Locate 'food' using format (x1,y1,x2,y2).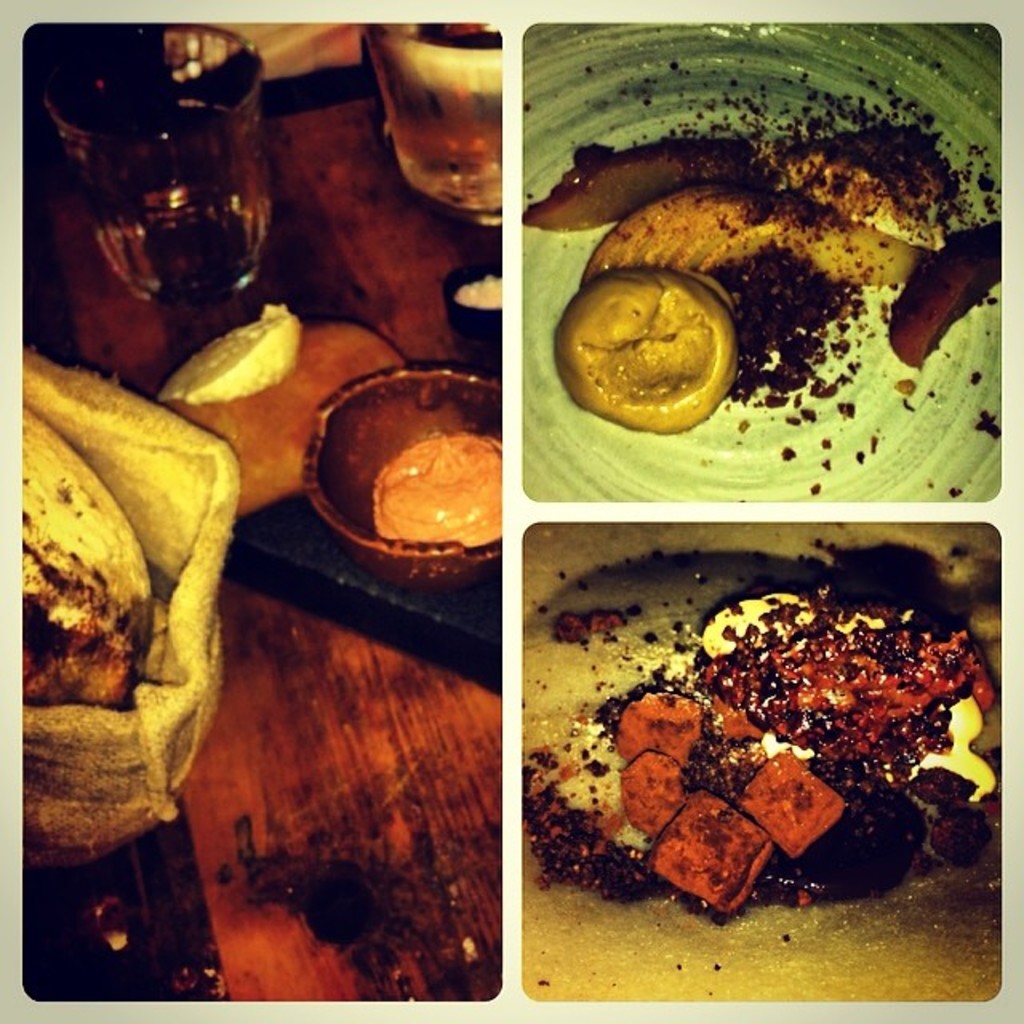
(520,736,571,901).
